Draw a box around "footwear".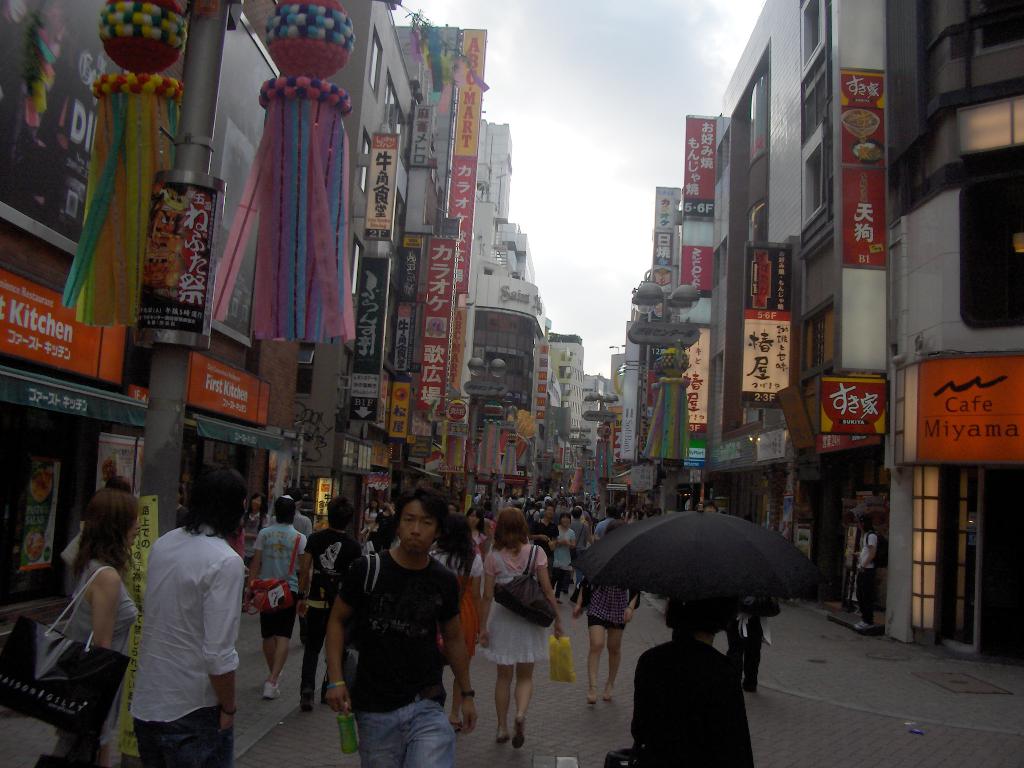
locate(587, 688, 593, 706).
